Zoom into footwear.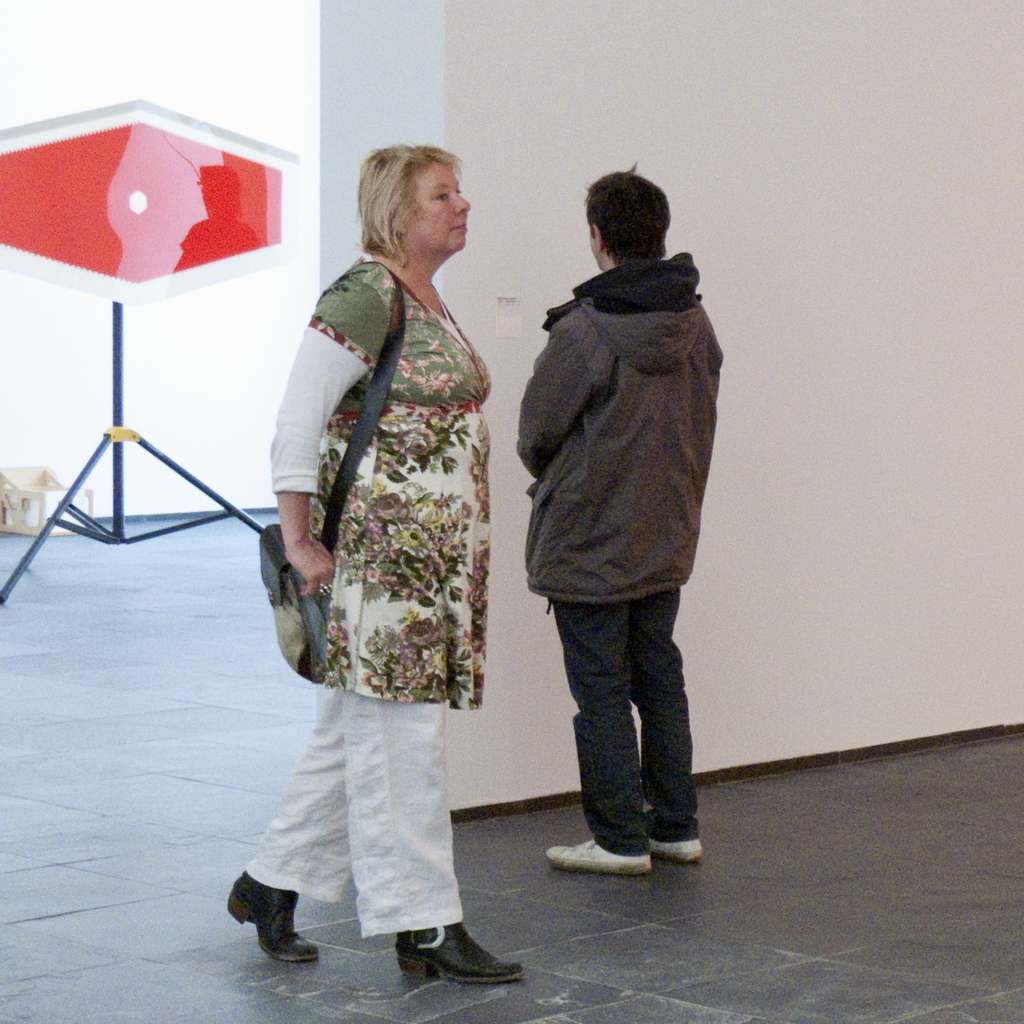
Zoom target: <box>638,829,705,861</box>.
